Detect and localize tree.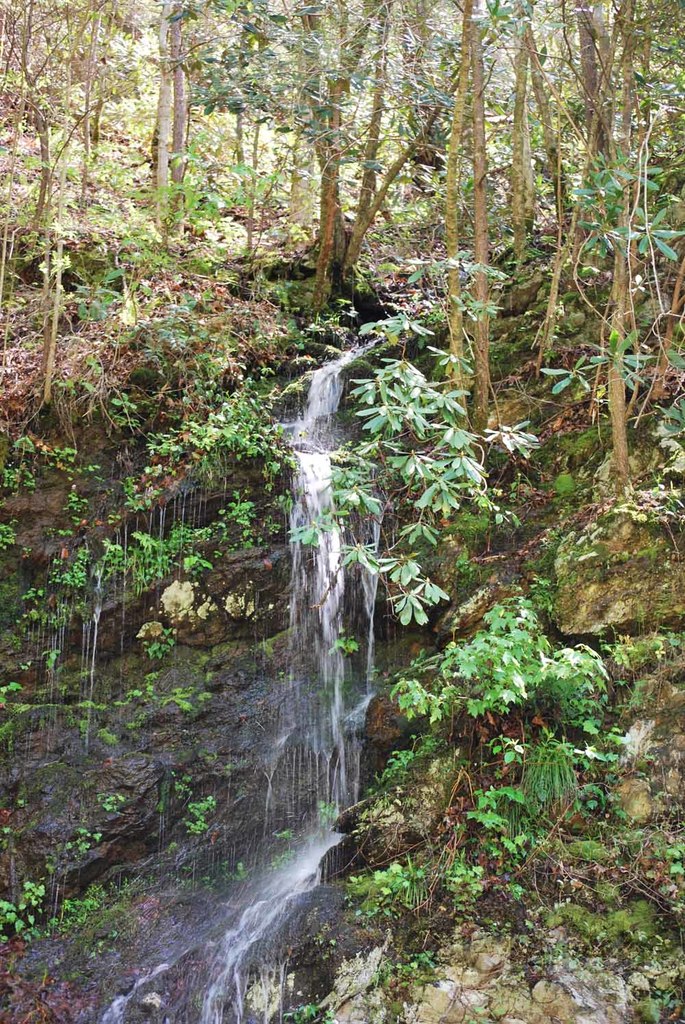
Localized at x1=149 y1=0 x2=172 y2=252.
